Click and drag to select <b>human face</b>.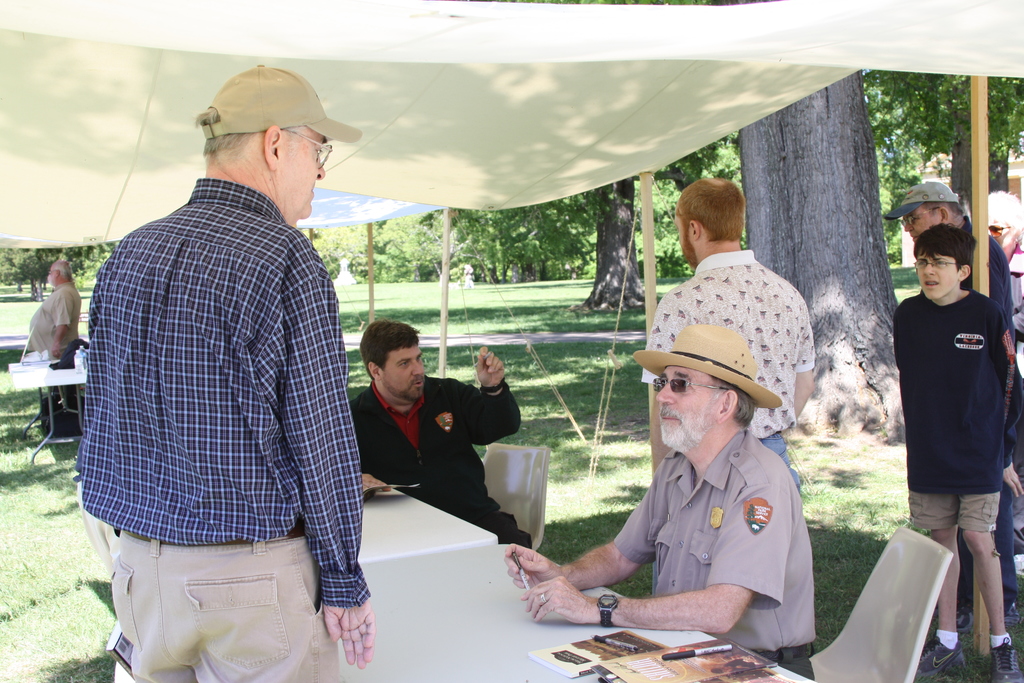
Selection: box=[906, 207, 943, 236].
